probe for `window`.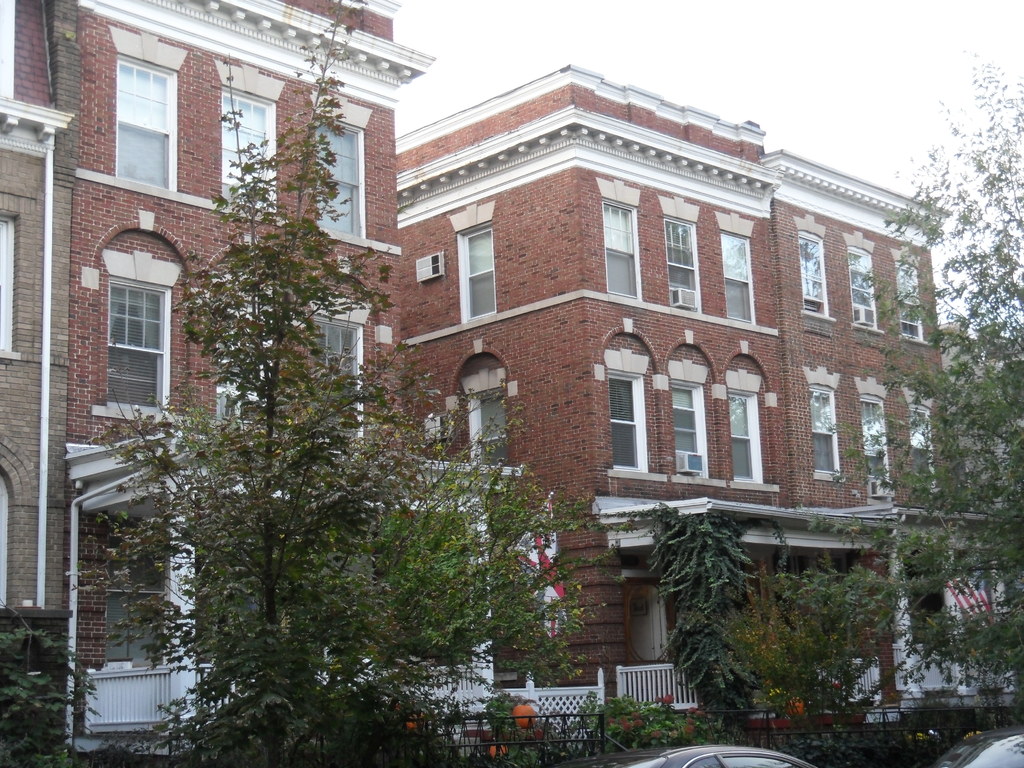
Probe result: (x1=900, y1=380, x2=940, y2=495).
